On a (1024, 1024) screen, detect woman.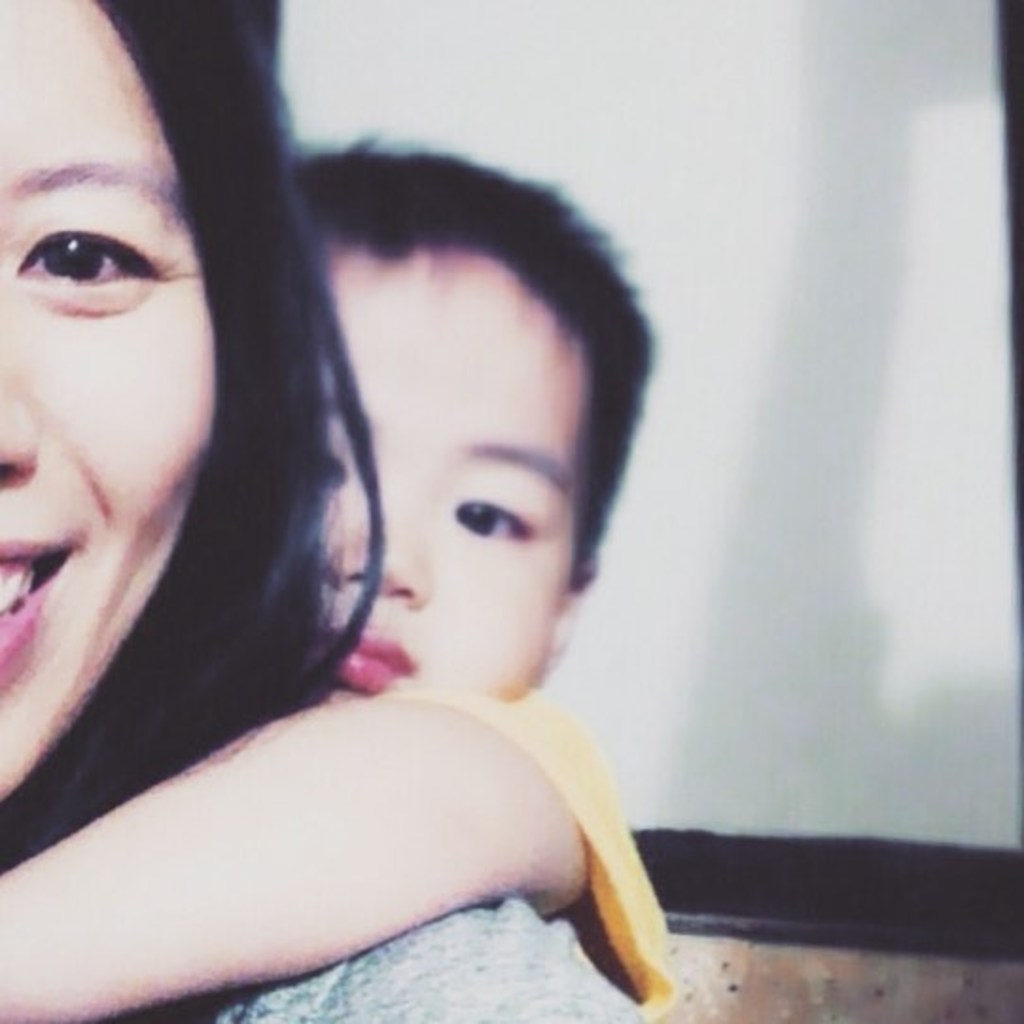
Rect(0, 23, 727, 1023).
